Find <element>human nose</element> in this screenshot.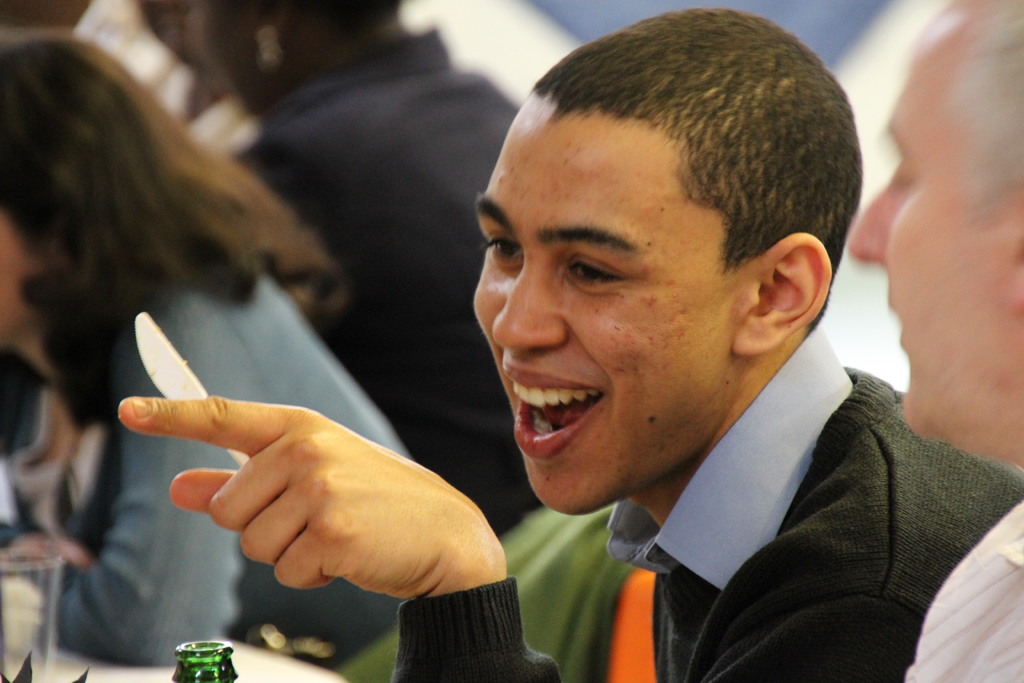
The bounding box for <element>human nose</element> is (488, 259, 570, 353).
